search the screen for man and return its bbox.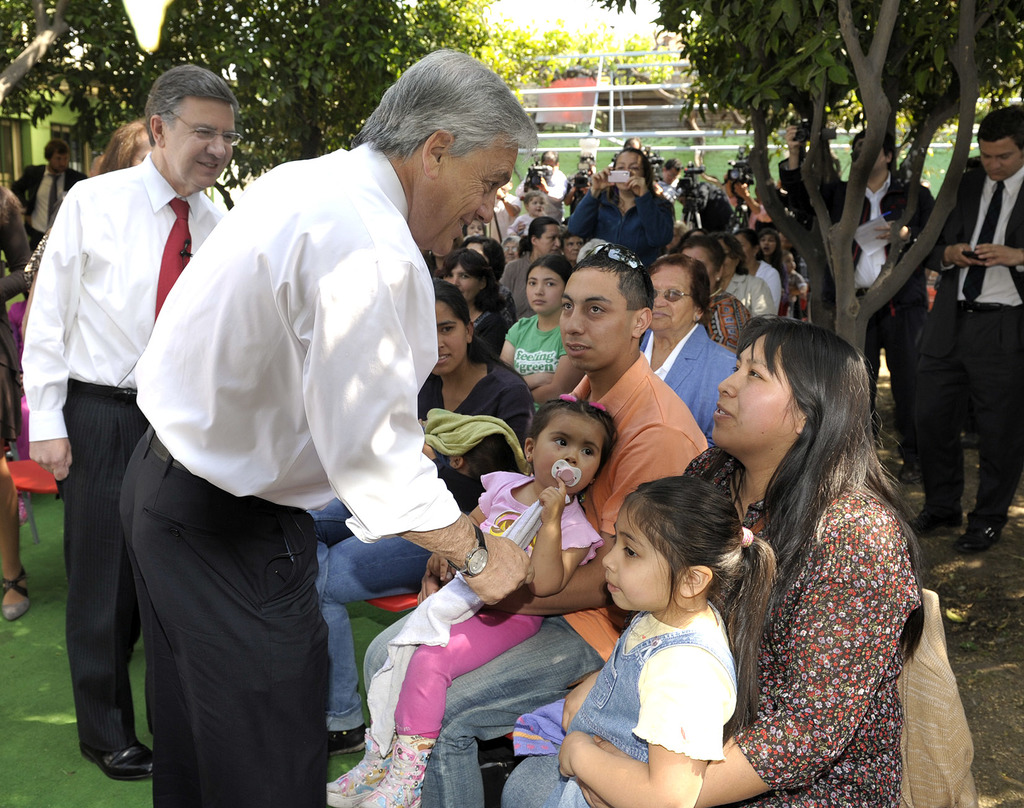
Found: 776, 119, 864, 362.
